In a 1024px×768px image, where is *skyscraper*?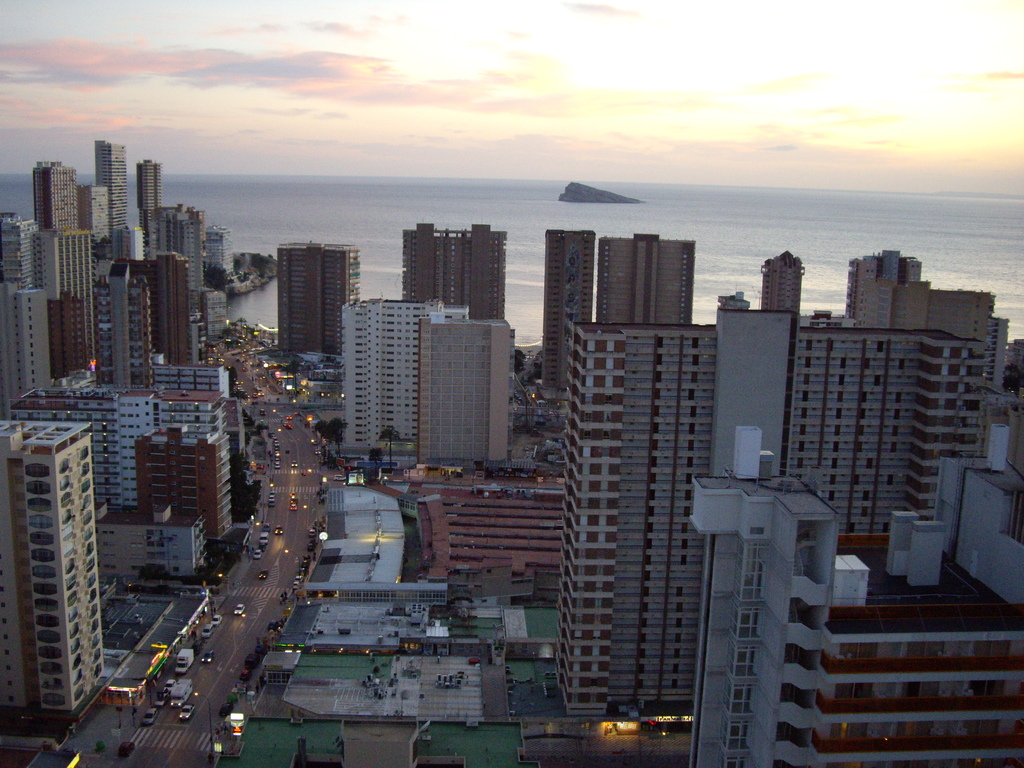
locate(689, 426, 1023, 767).
